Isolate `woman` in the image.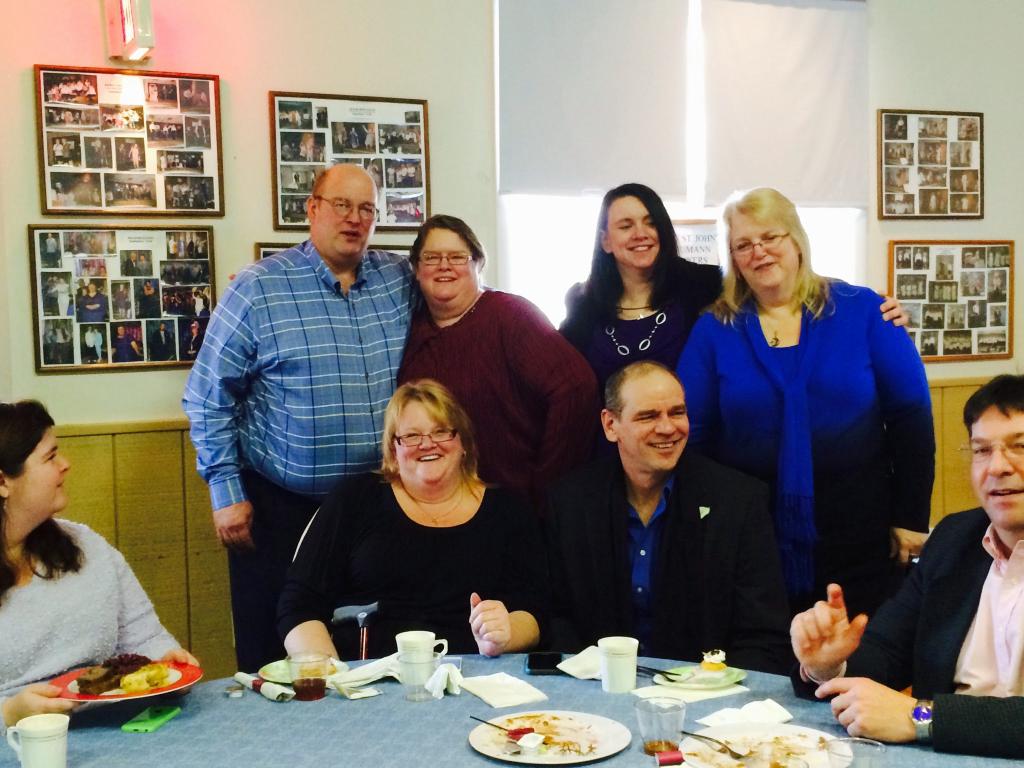
Isolated region: (x1=275, y1=357, x2=540, y2=692).
